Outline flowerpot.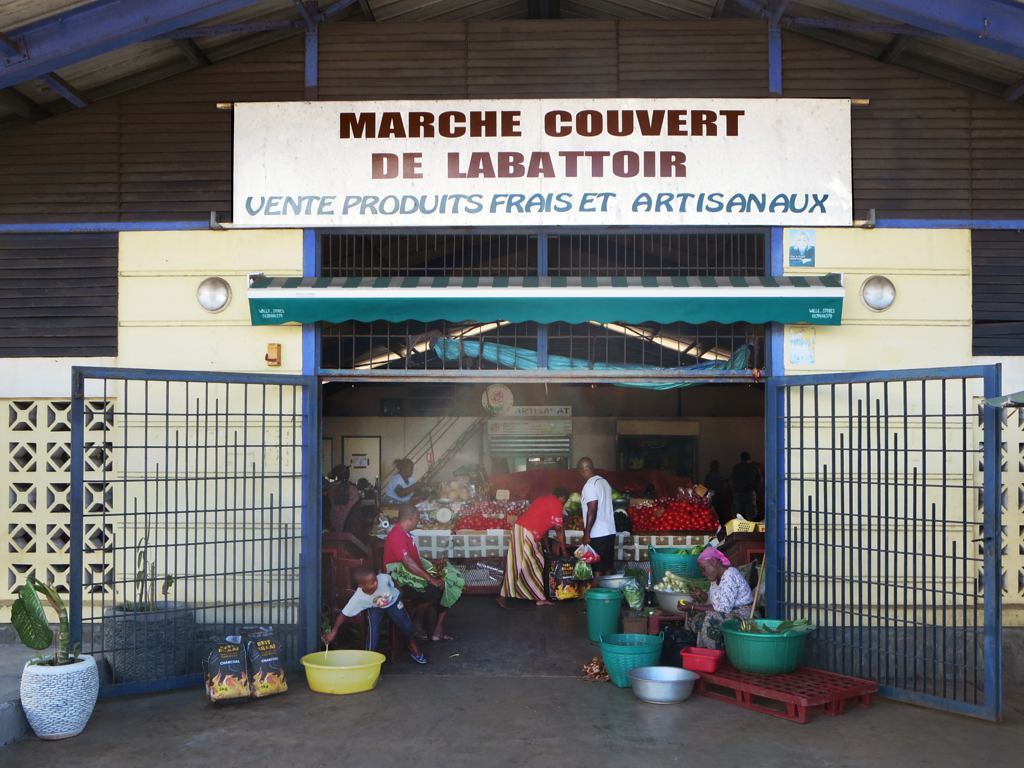
Outline: 109 590 192 688.
